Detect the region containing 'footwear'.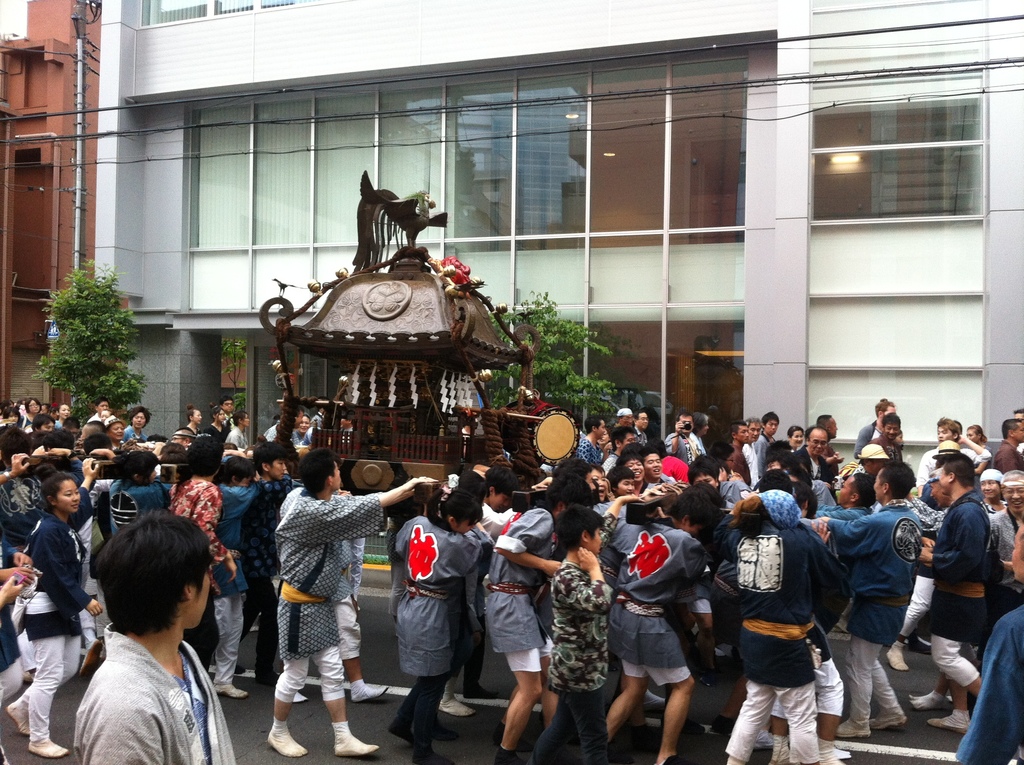
[left=348, top=683, right=392, bottom=705].
